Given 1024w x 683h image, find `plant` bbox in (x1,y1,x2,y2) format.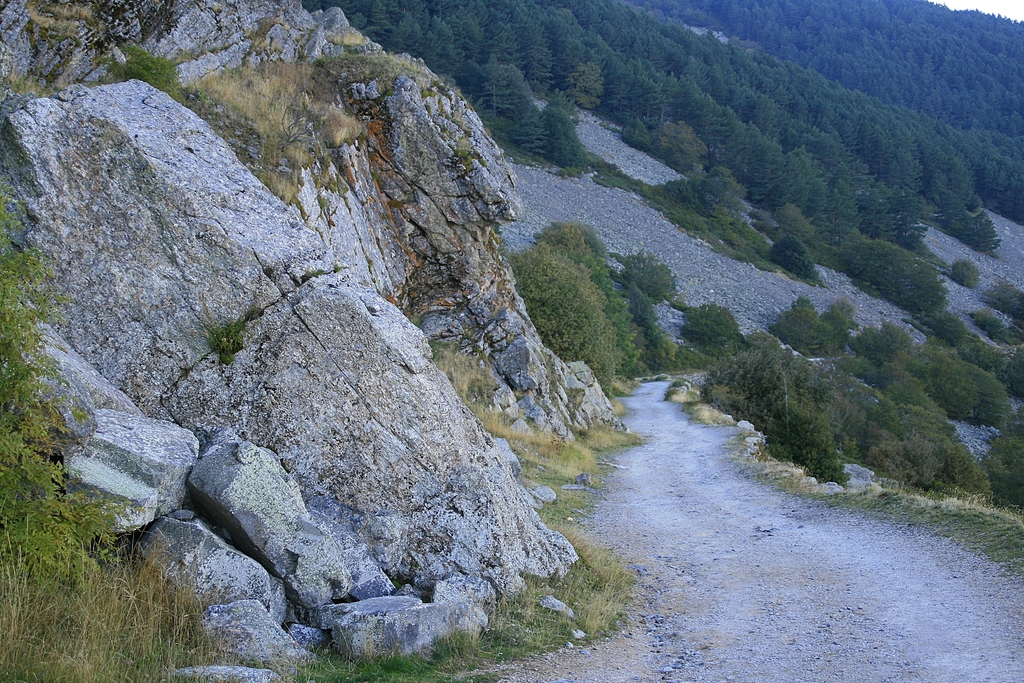
(675,375,695,385).
